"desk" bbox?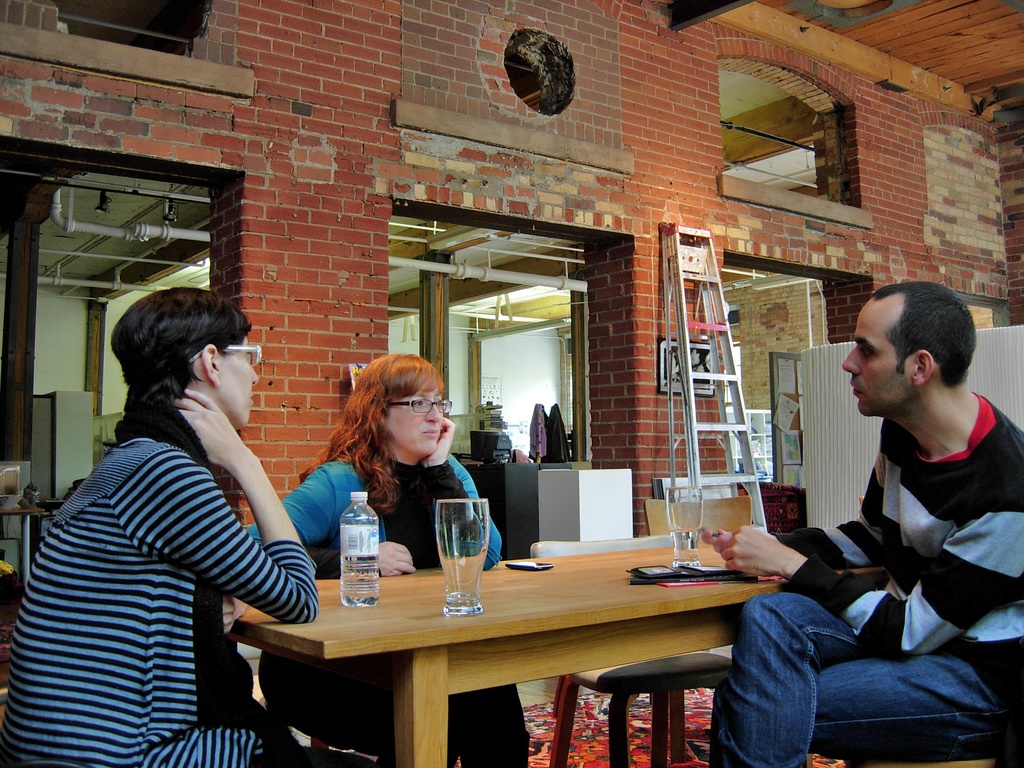
bbox=(229, 544, 884, 767)
